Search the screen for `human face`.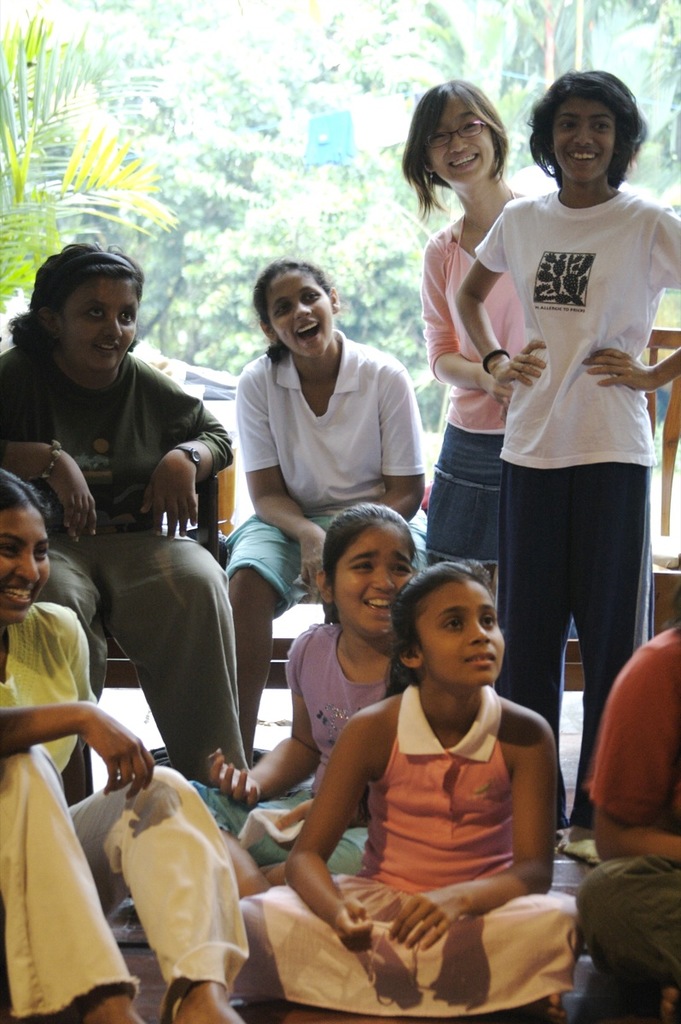
Found at (x1=426, y1=107, x2=510, y2=196).
